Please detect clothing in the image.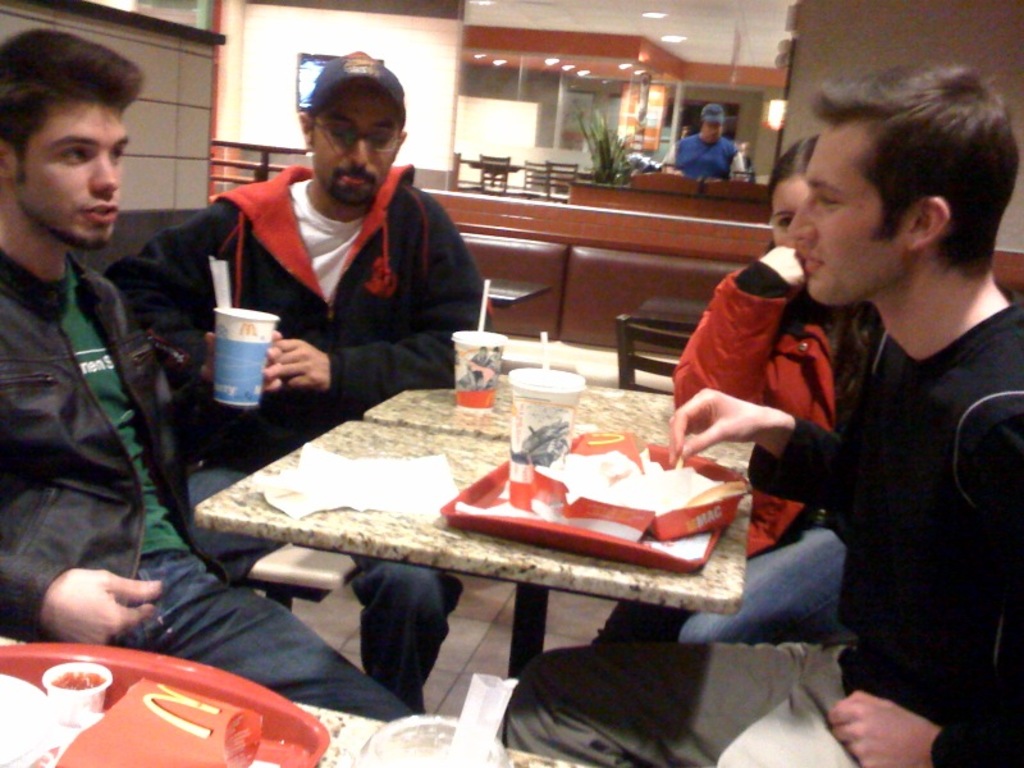
left=129, top=187, right=476, bottom=486.
